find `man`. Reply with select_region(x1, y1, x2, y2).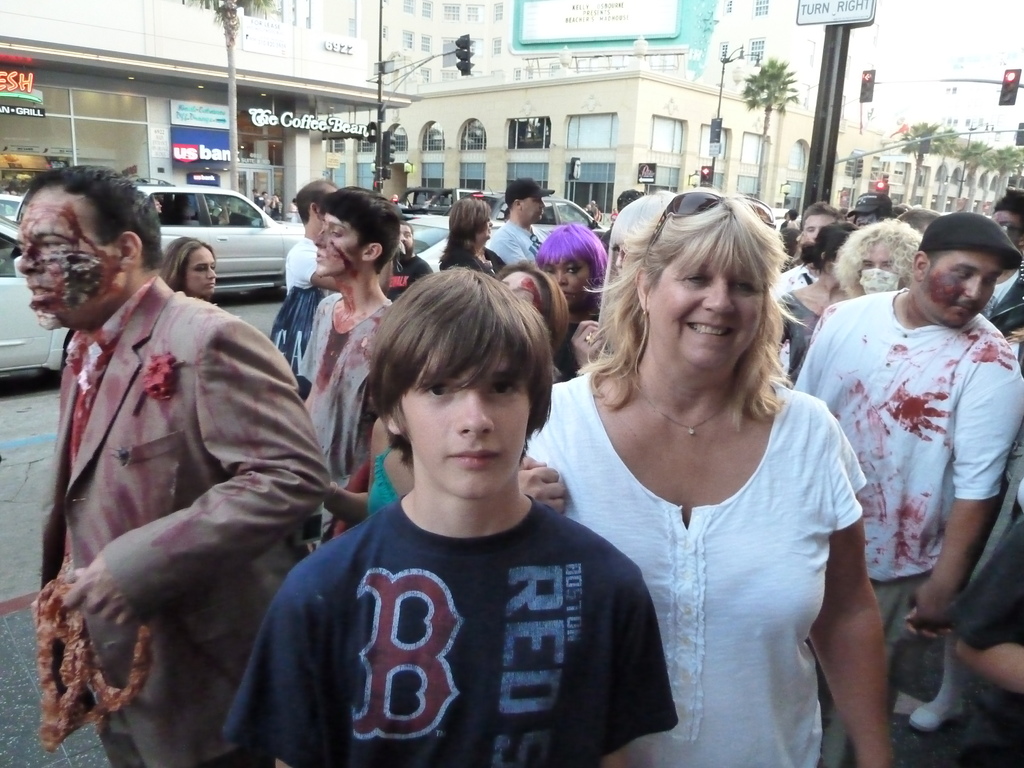
select_region(781, 210, 1023, 767).
